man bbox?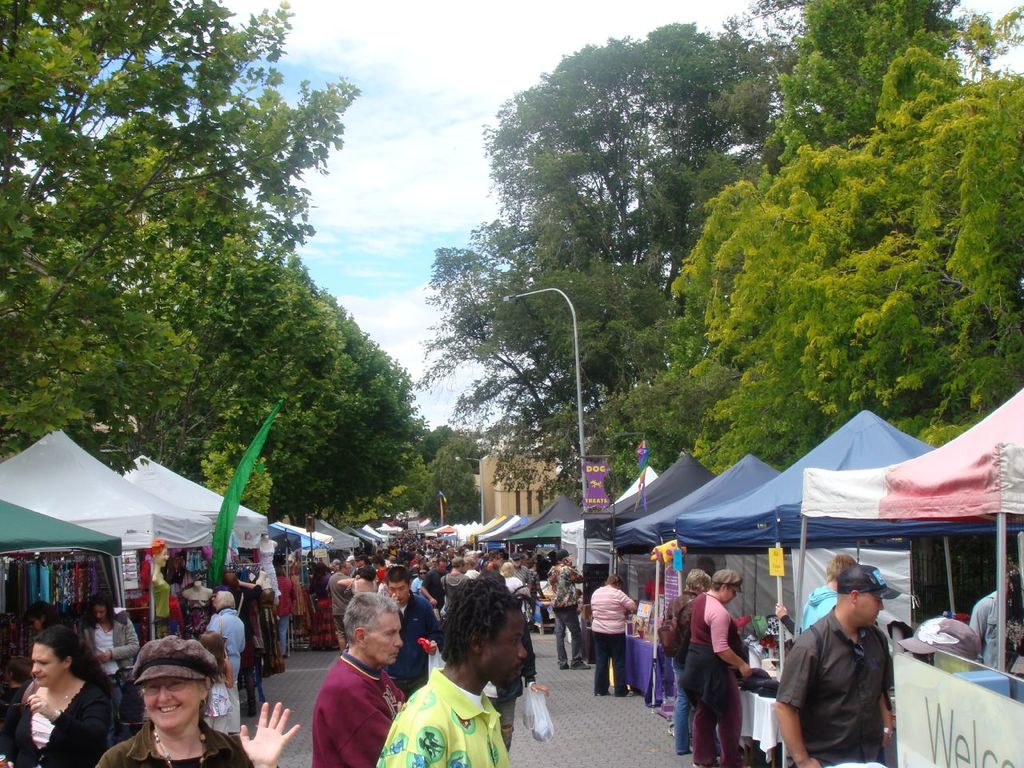
<region>656, 565, 718, 750</region>
